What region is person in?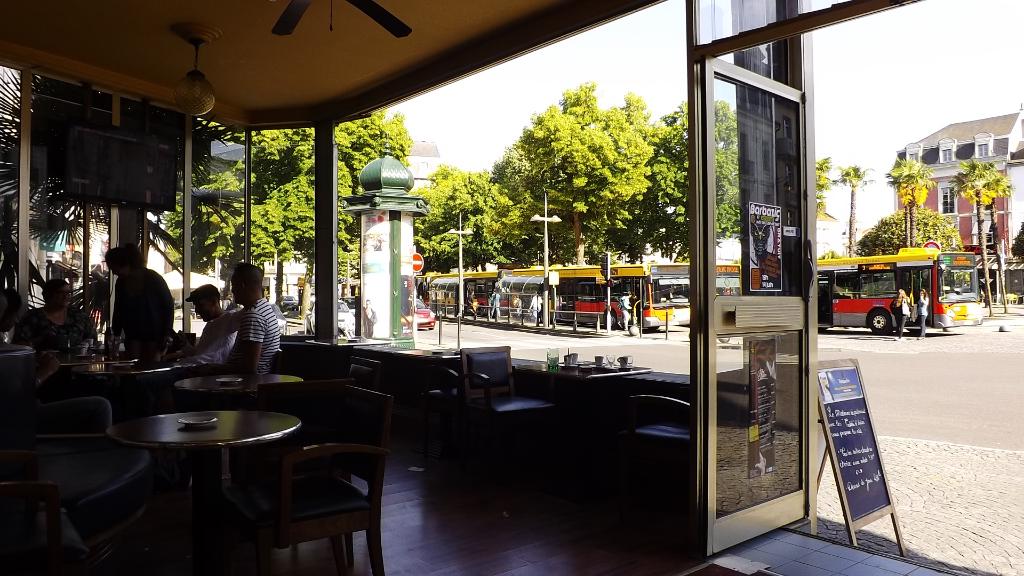
[888, 285, 913, 338].
